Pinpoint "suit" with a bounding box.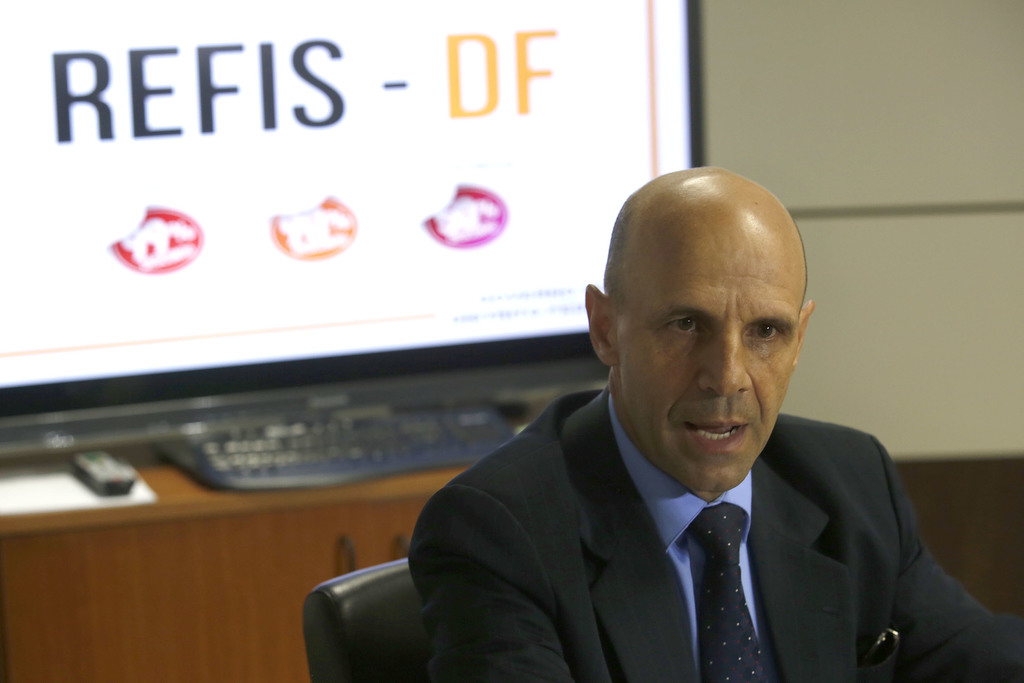
[left=387, top=335, right=1016, bottom=675].
